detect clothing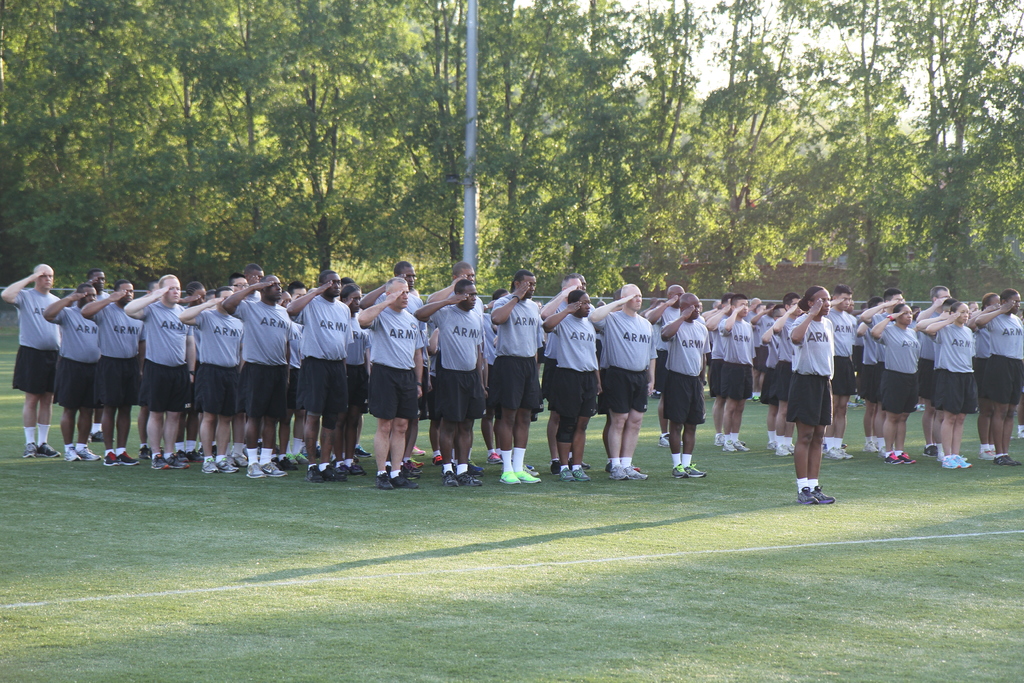
[x1=5, y1=345, x2=59, y2=393]
